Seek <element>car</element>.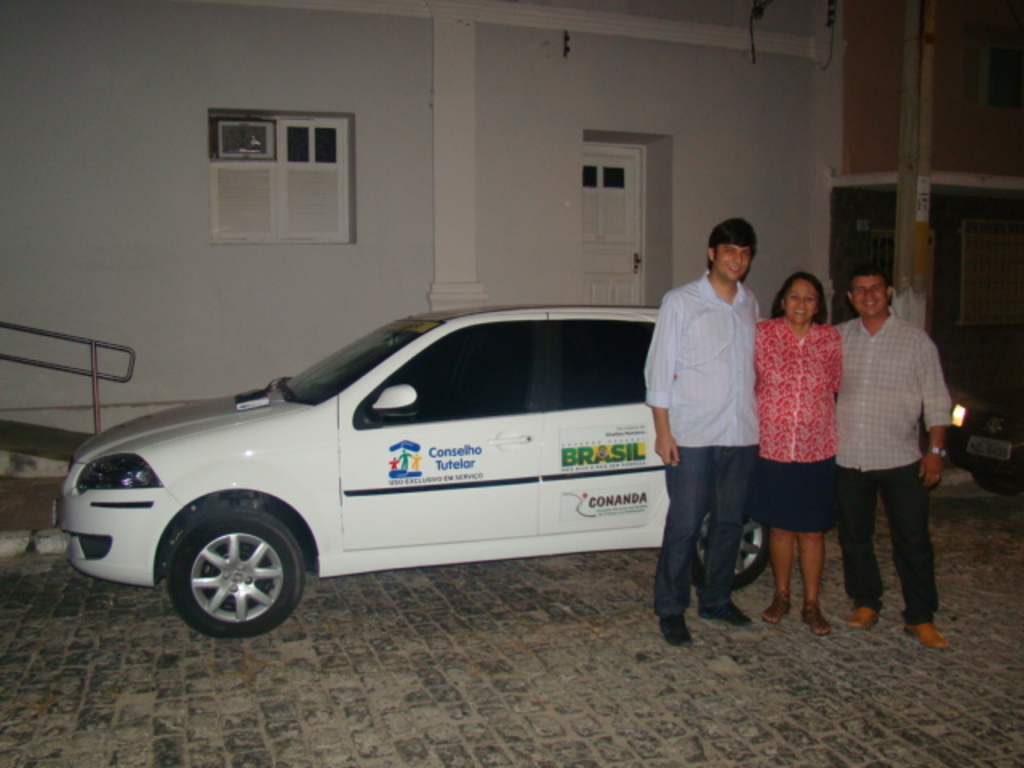
bbox(947, 390, 1022, 493).
